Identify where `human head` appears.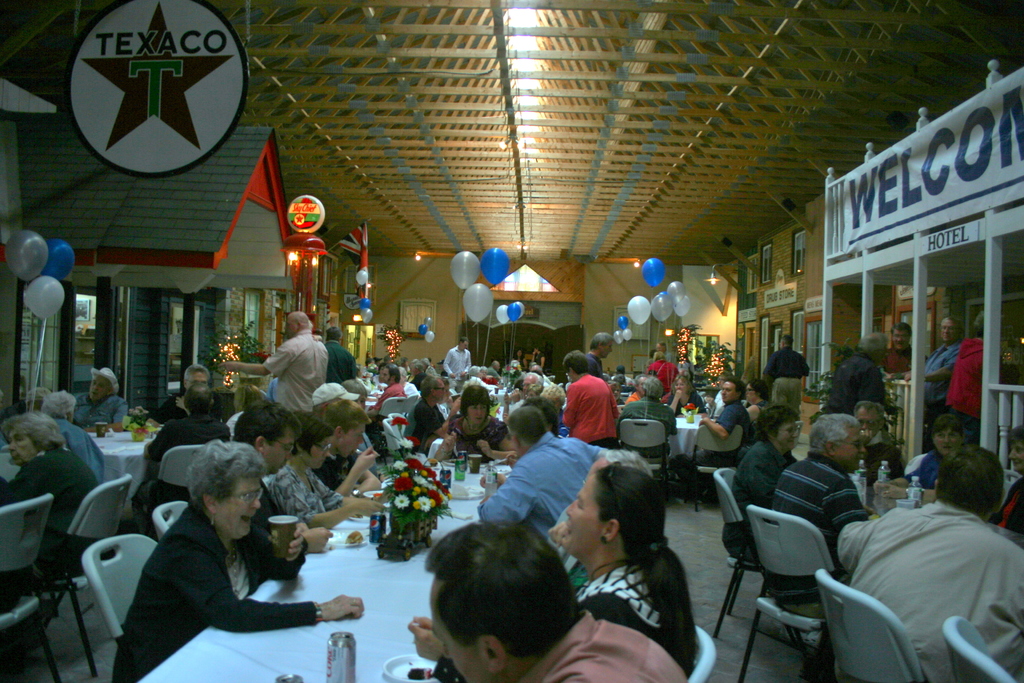
Appears at locate(519, 395, 555, 430).
